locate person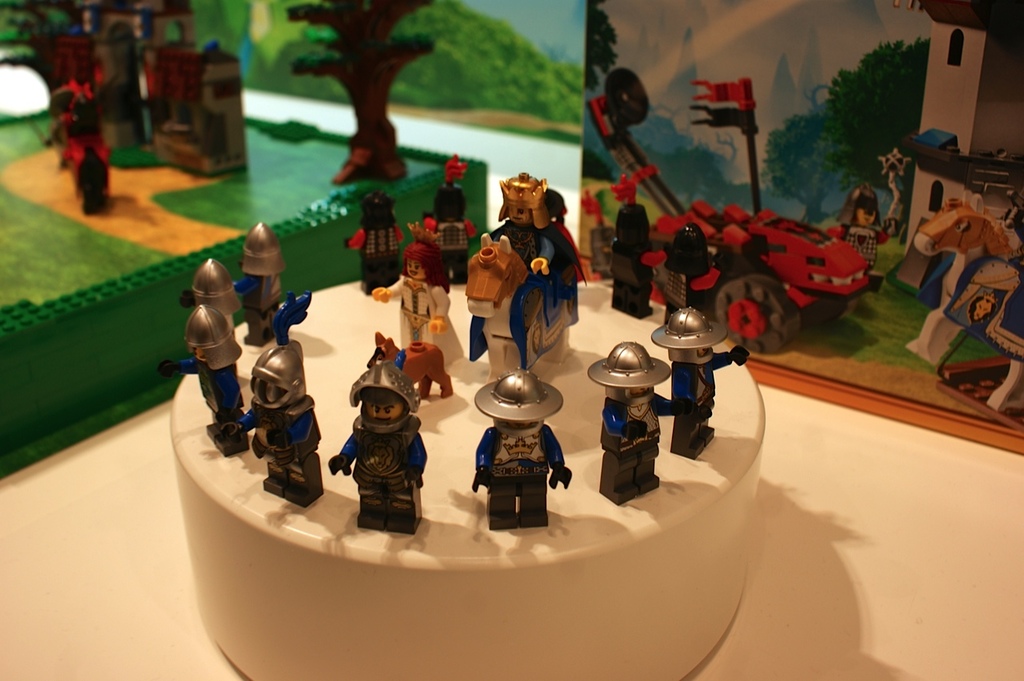
369/239/462/371
